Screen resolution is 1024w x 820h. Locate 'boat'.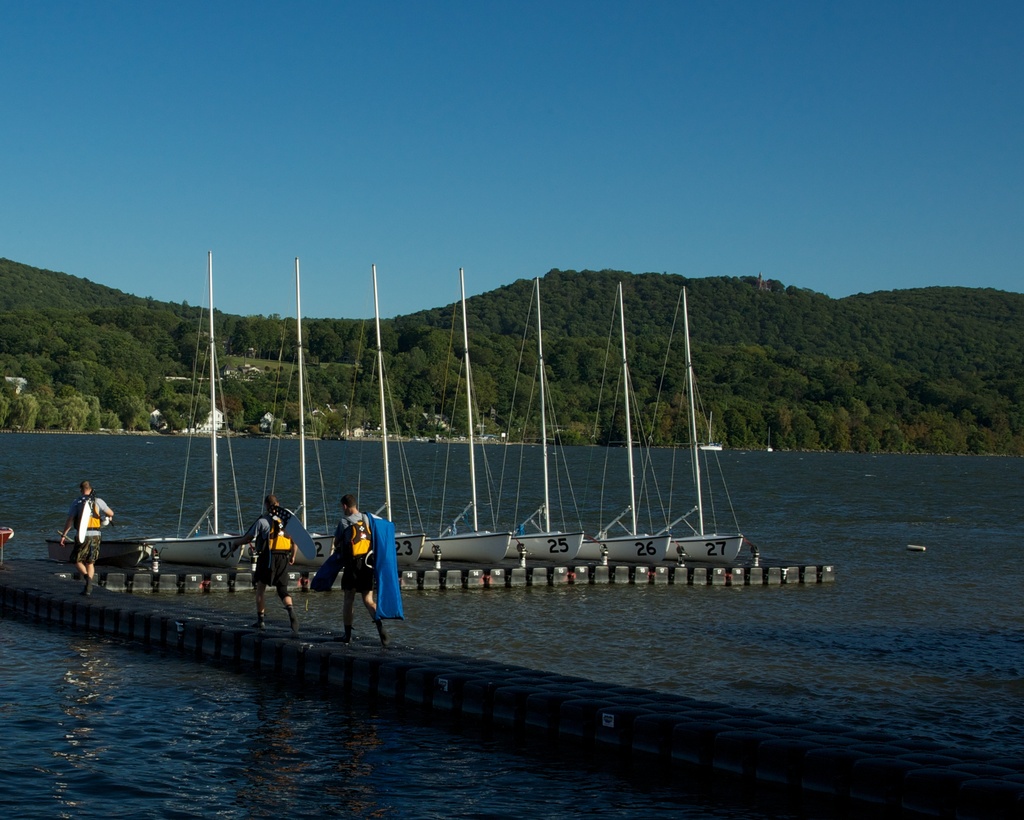
l=569, t=280, r=677, b=572.
